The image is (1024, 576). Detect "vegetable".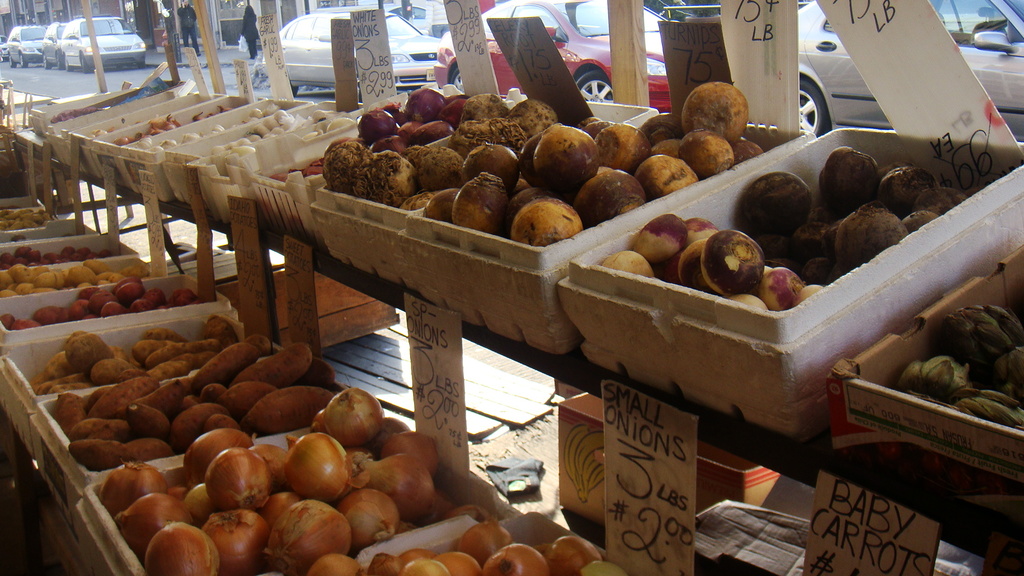
Detection: [89, 128, 109, 133].
